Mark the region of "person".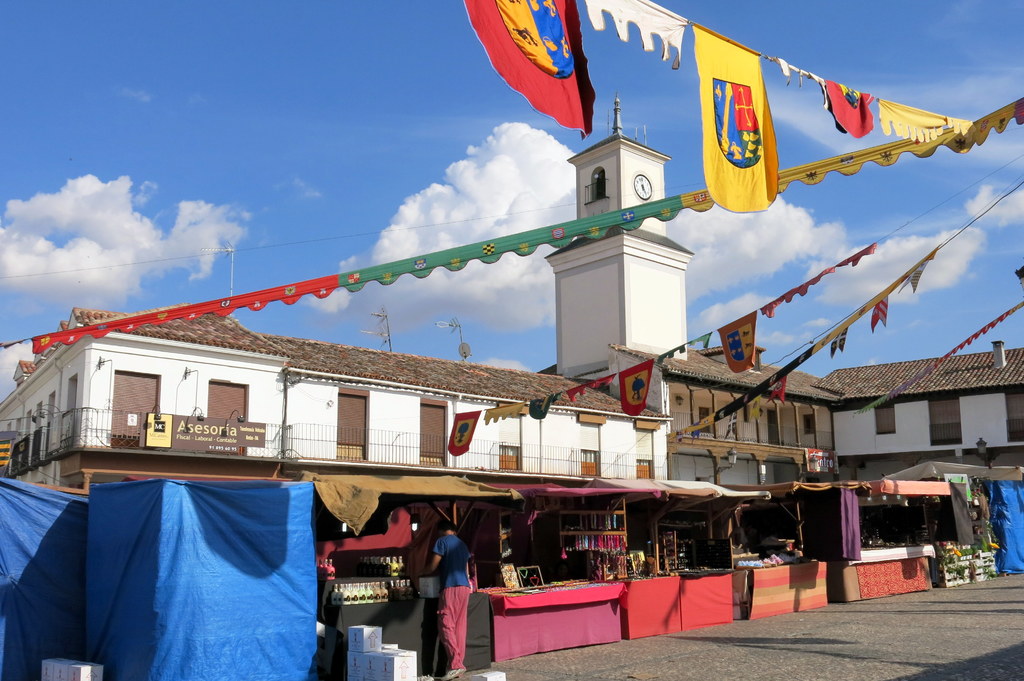
Region: 428/524/474/680.
